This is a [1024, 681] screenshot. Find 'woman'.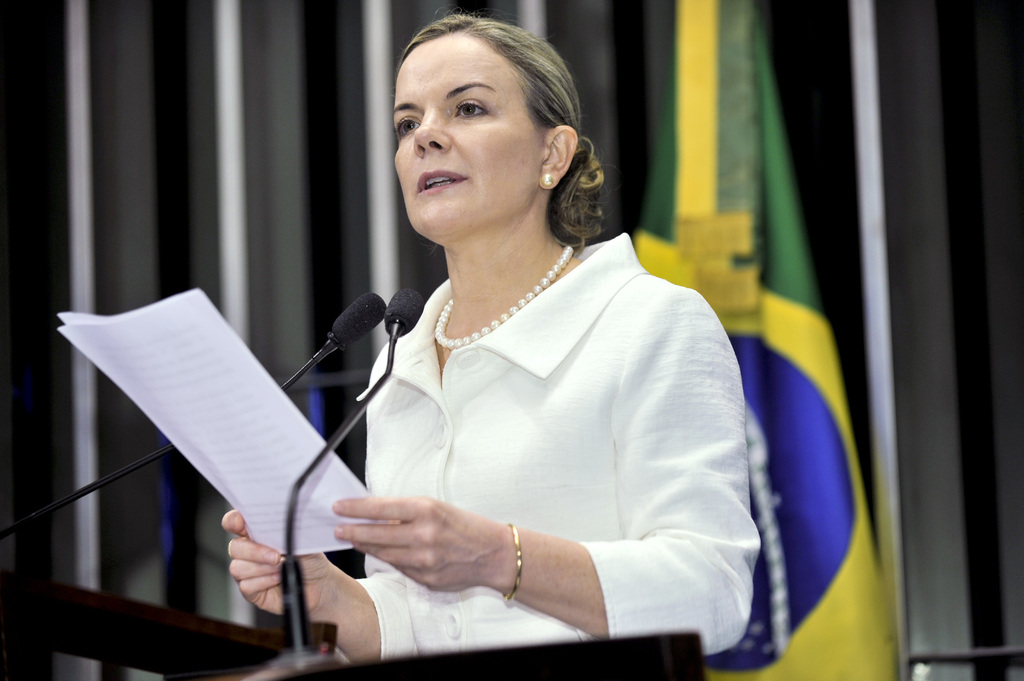
Bounding box: (262, 63, 785, 672).
